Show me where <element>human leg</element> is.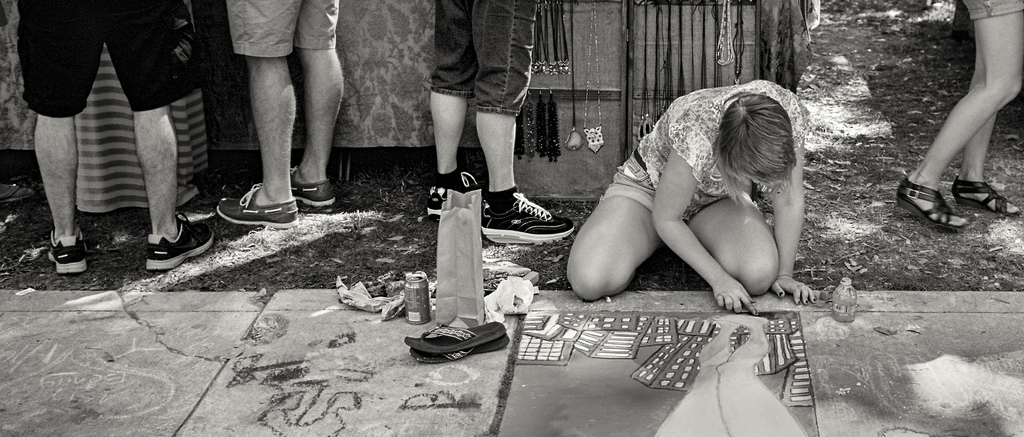
<element>human leg</element> is at left=957, top=119, right=1023, bottom=222.
